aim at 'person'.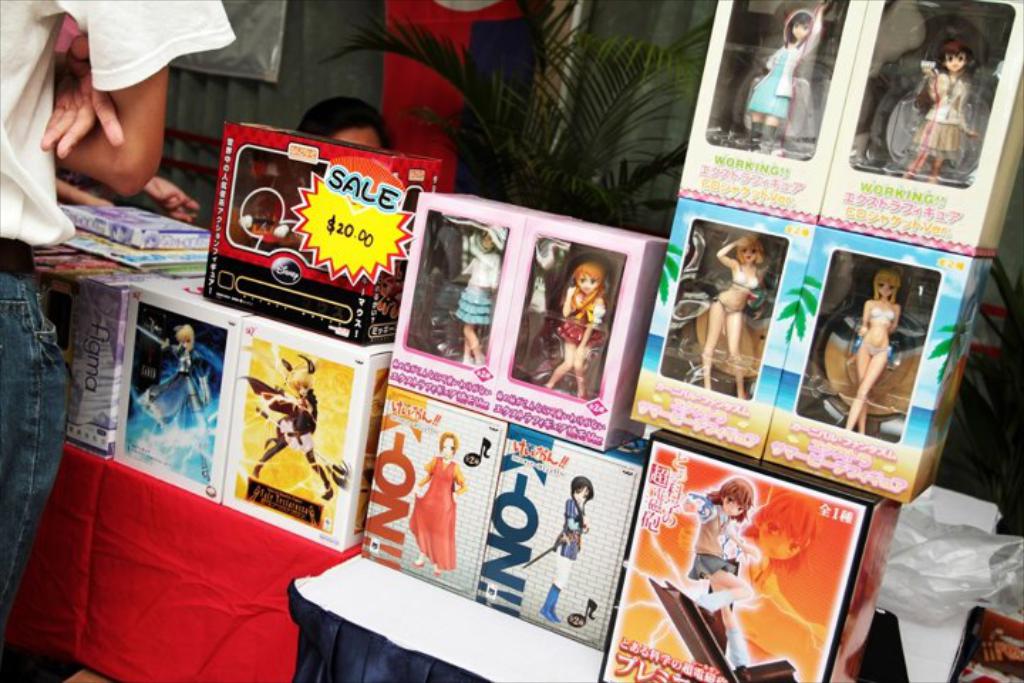
Aimed at (412,428,462,578).
